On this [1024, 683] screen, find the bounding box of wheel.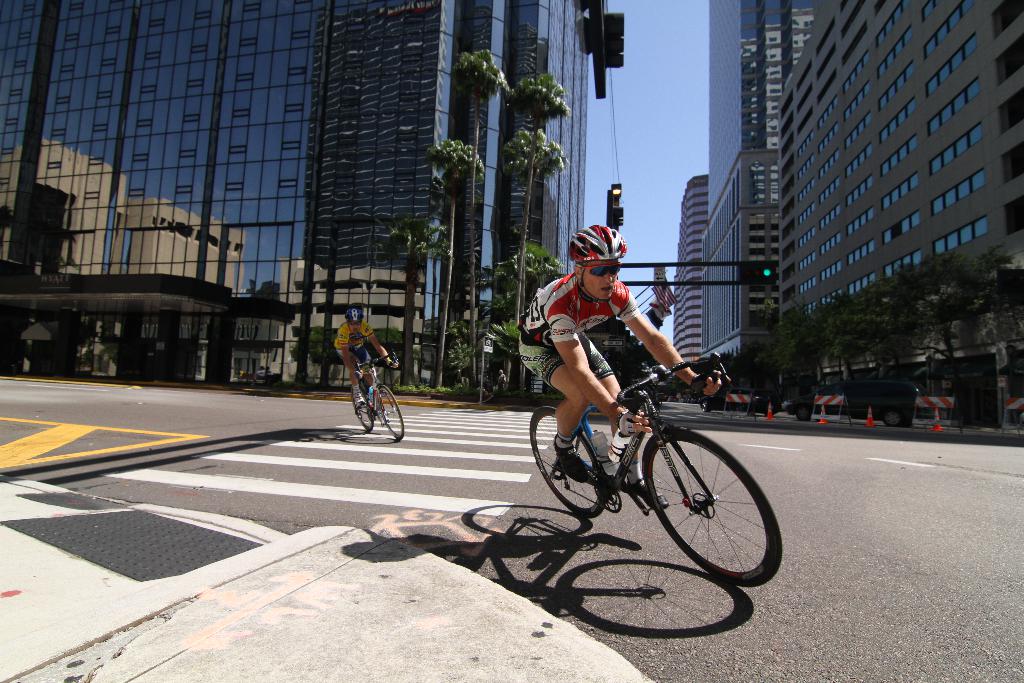
Bounding box: {"x1": 530, "y1": 404, "x2": 606, "y2": 517}.
